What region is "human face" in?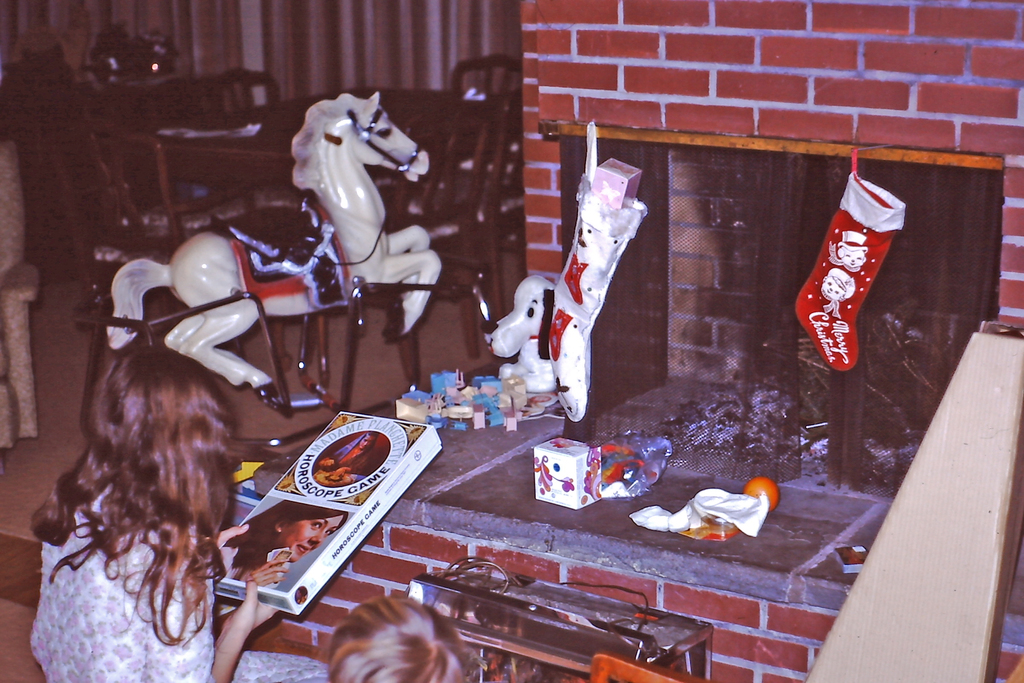
276,509,343,570.
